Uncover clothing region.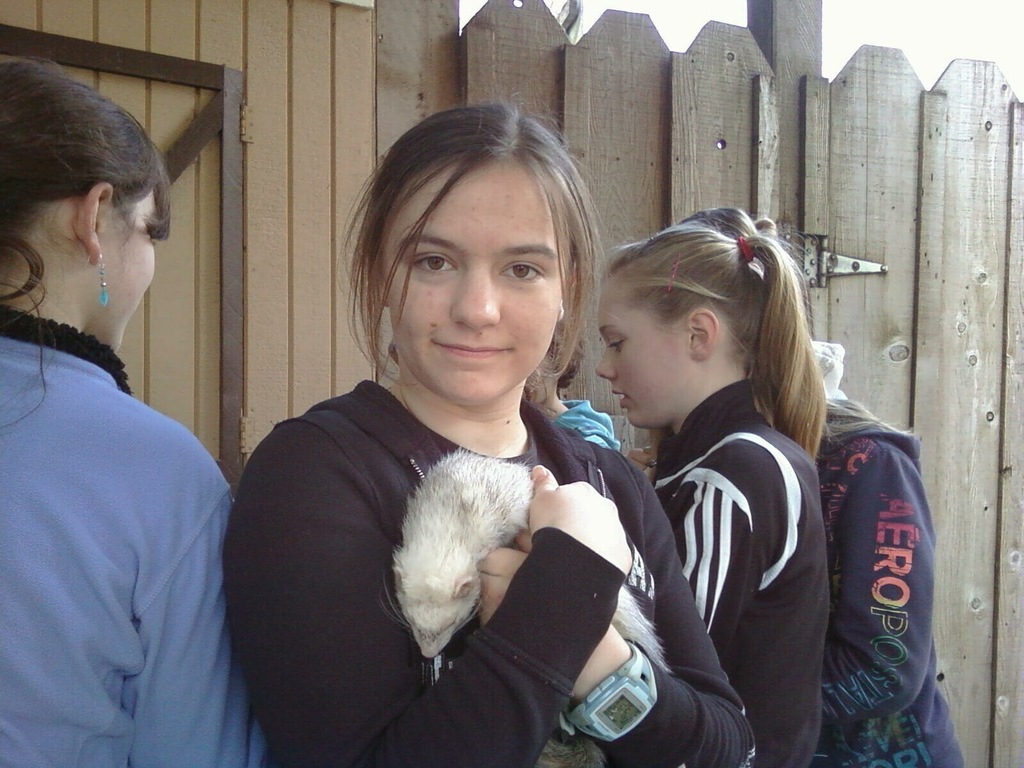
Uncovered: select_region(0, 305, 269, 767).
